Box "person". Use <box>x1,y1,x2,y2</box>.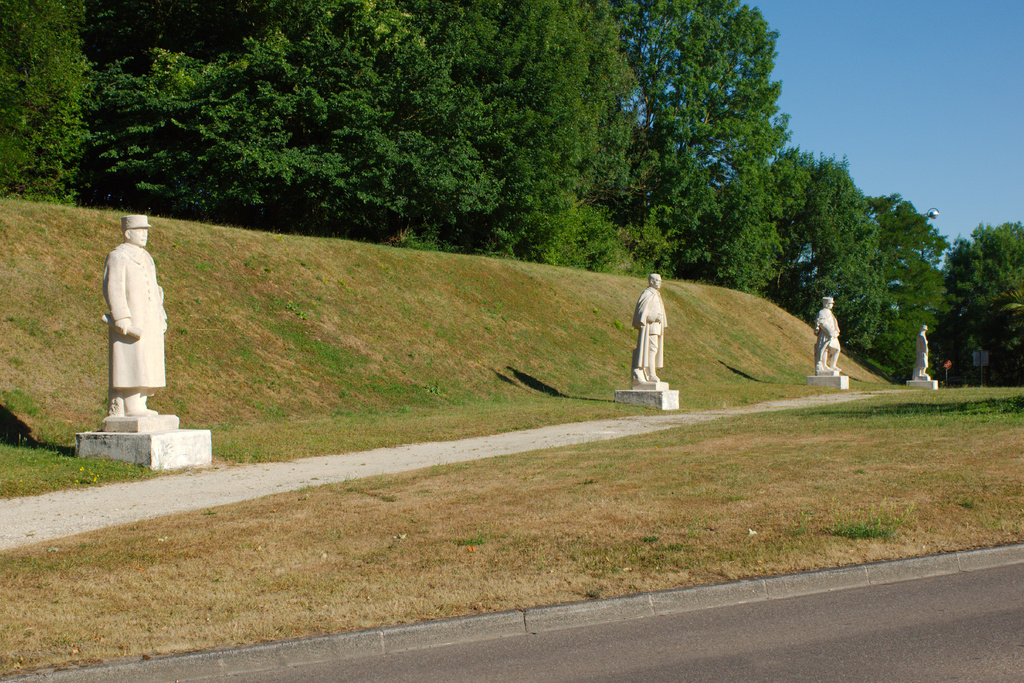
<box>636,272,668,381</box>.
